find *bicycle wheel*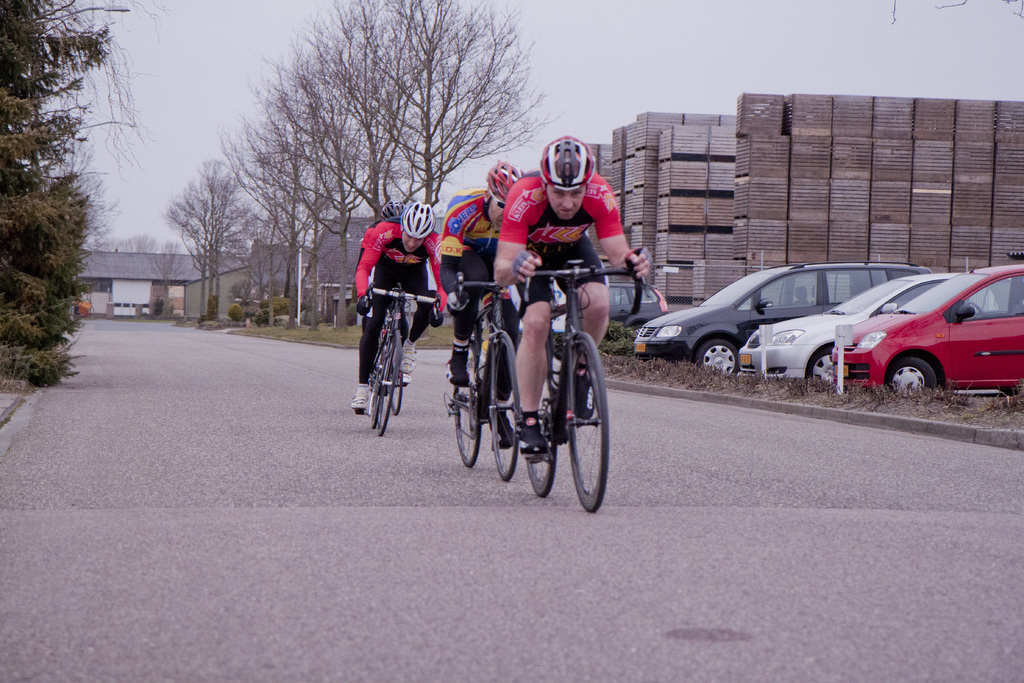
[522,353,559,497]
